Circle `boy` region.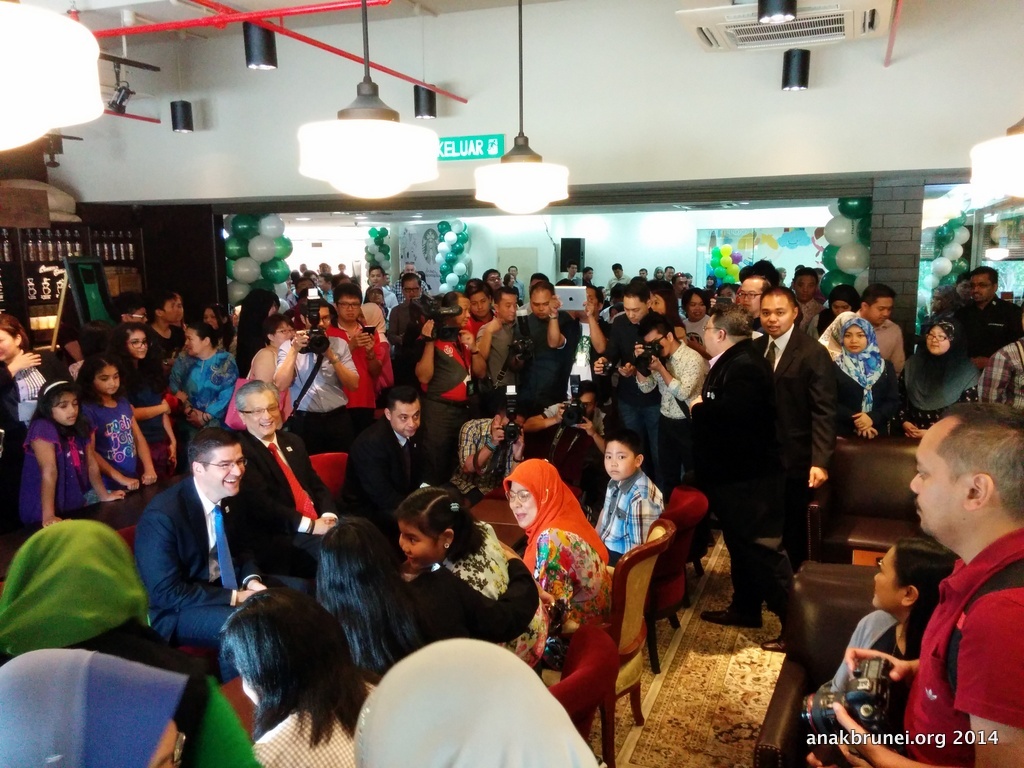
Region: 594 436 677 592.
